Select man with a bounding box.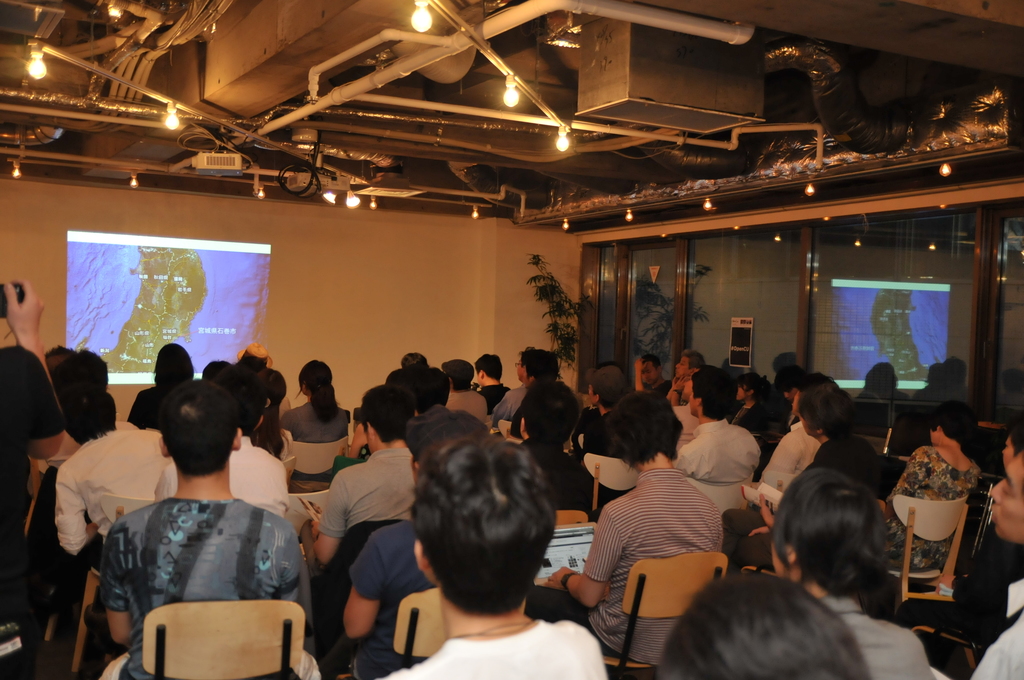
rect(381, 430, 616, 679).
